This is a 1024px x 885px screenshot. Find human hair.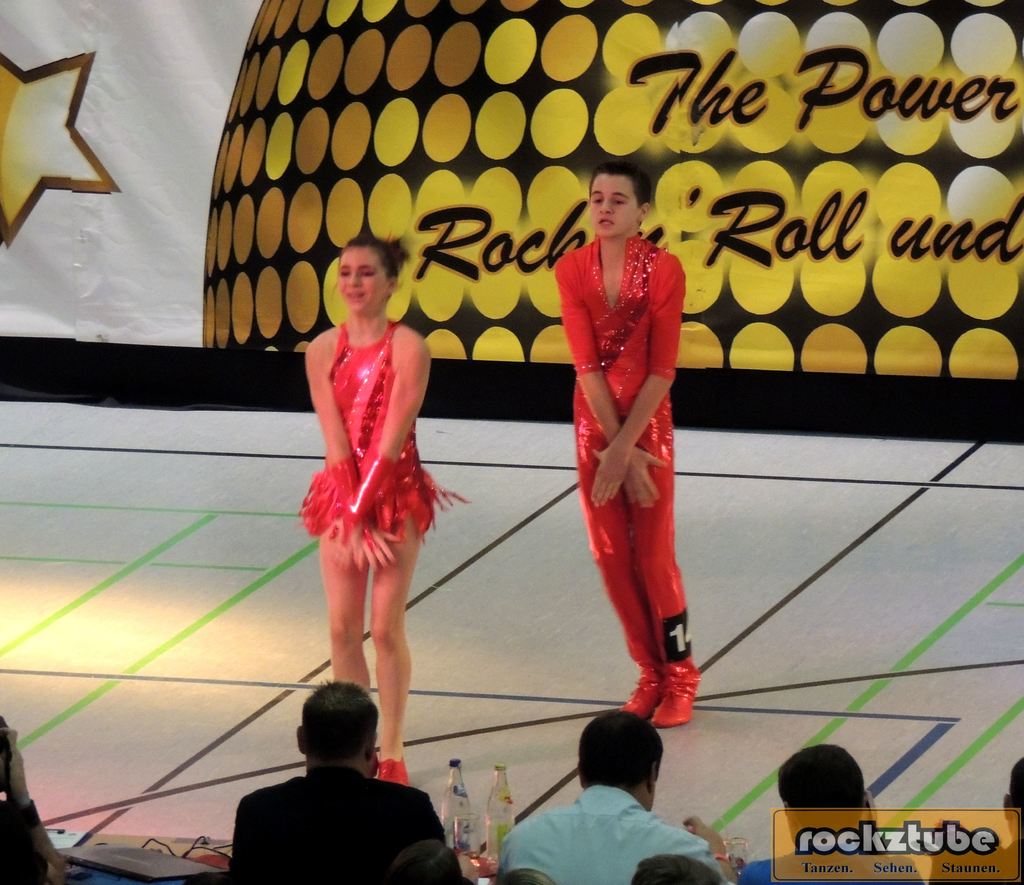
Bounding box: box=[1008, 757, 1023, 831].
